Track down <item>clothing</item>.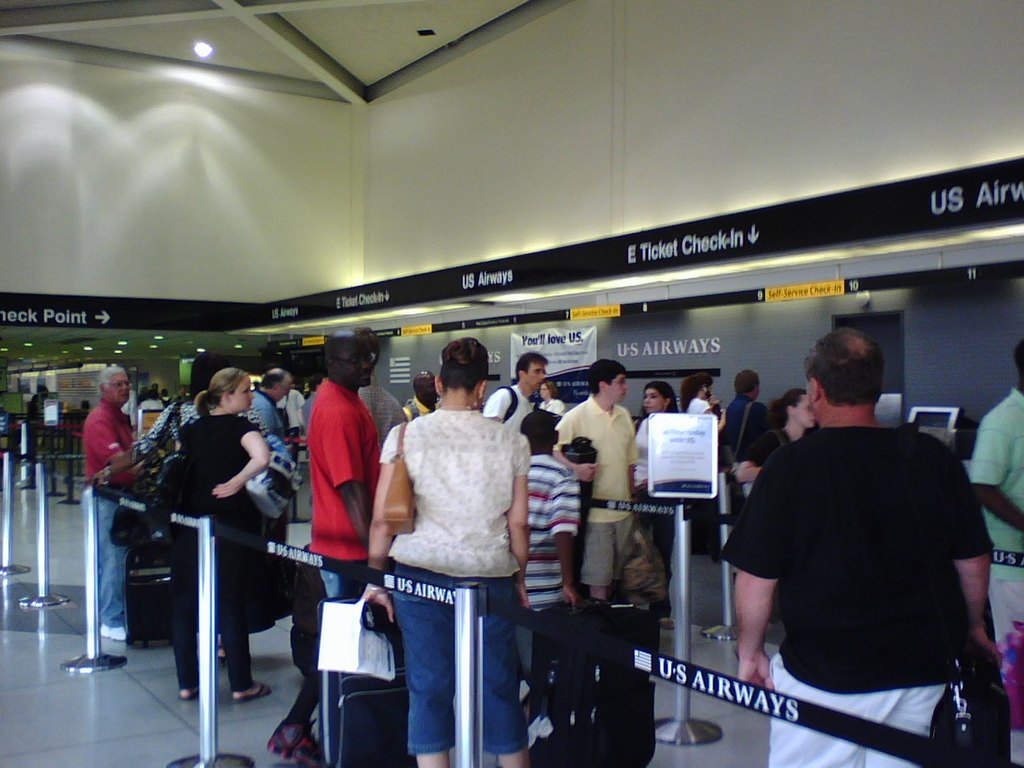
Tracked to x1=693 y1=392 x2=714 y2=422.
